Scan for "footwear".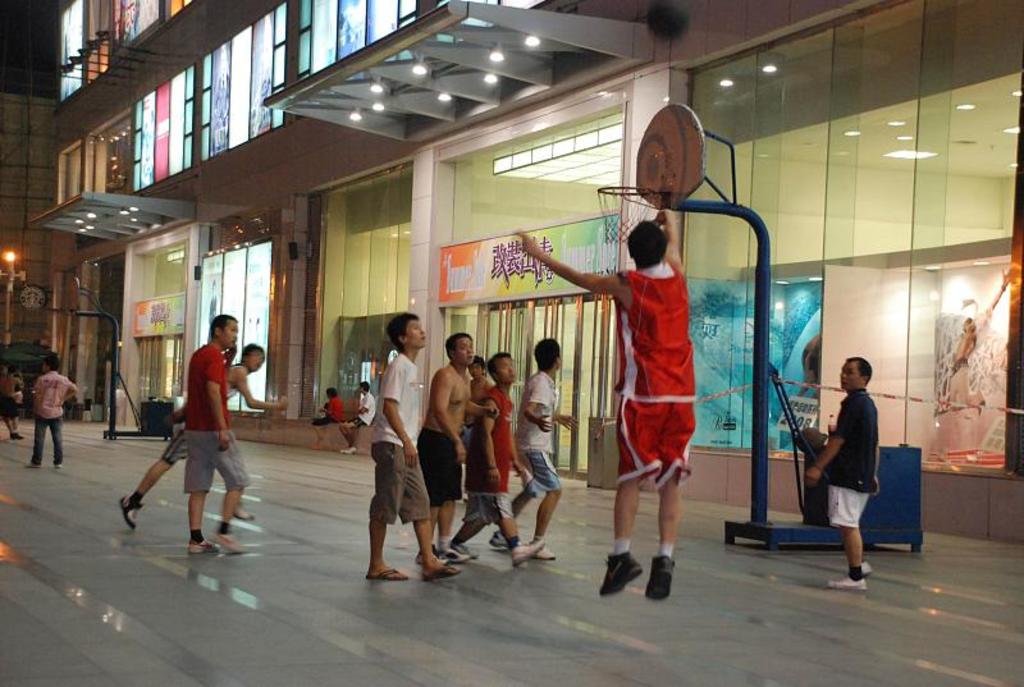
Scan result: rect(209, 532, 252, 553).
